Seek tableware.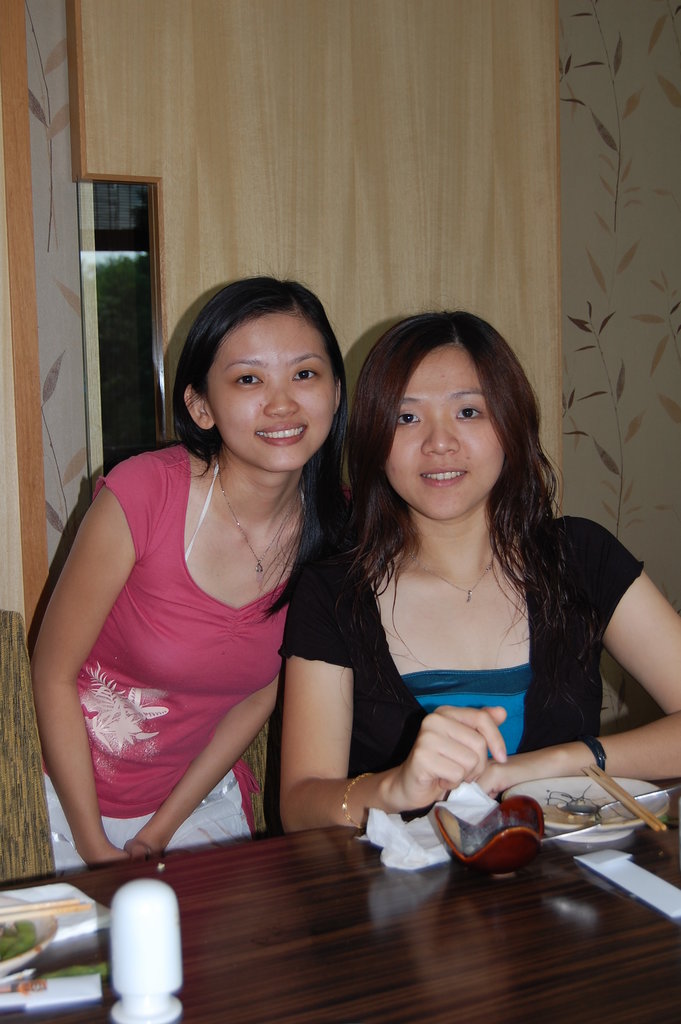
<bbox>0, 893, 60, 979</bbox>.
